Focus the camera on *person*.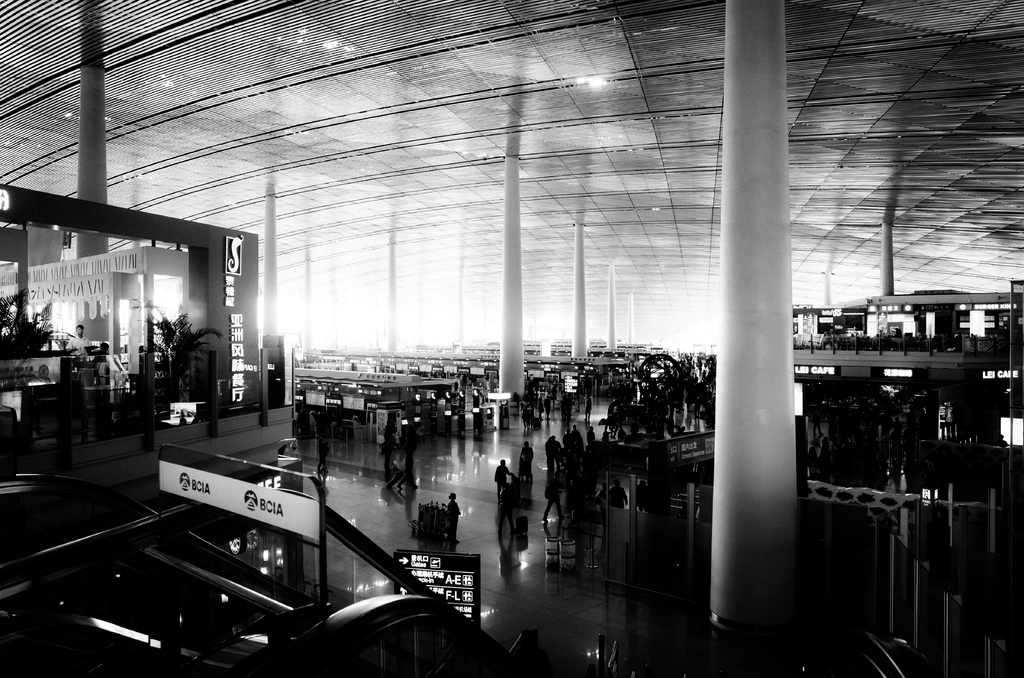
Focus region: (582,392,593,422).
